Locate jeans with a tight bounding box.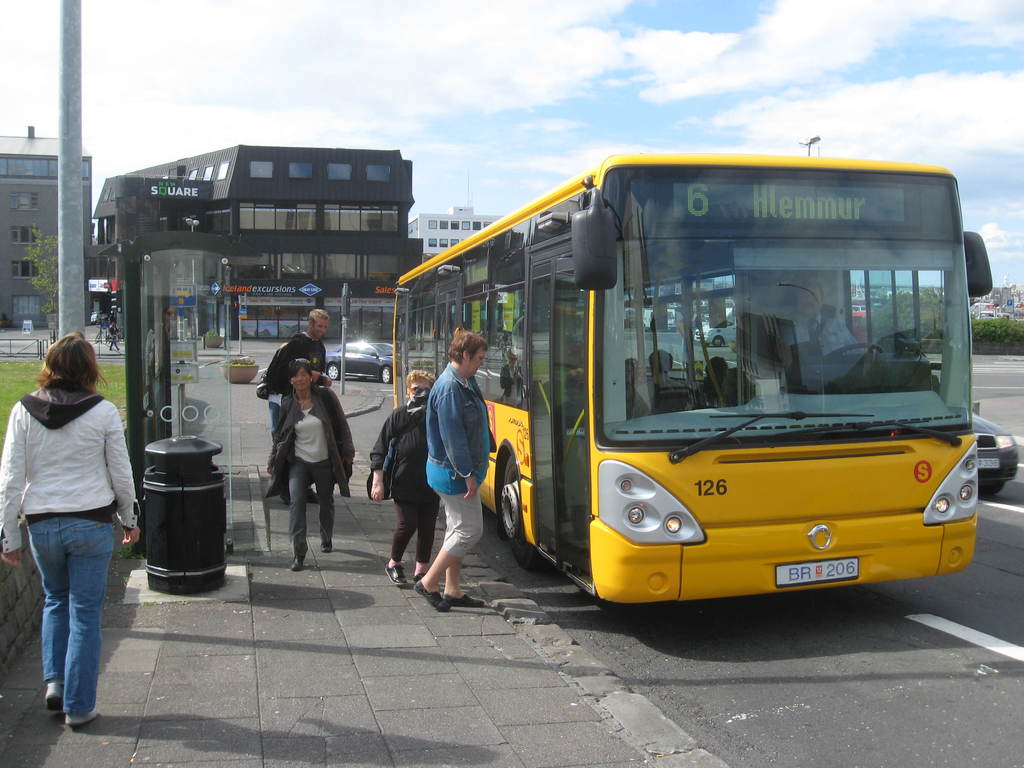
<region>264, 396, 285, 442</region>.
